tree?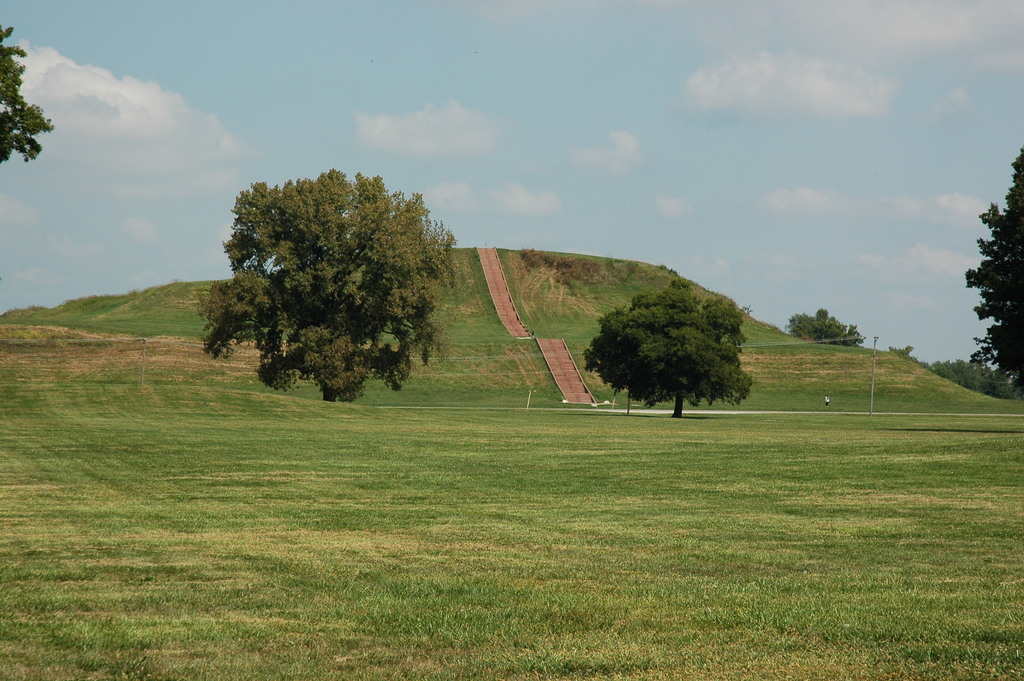
[581,275,756,414]
